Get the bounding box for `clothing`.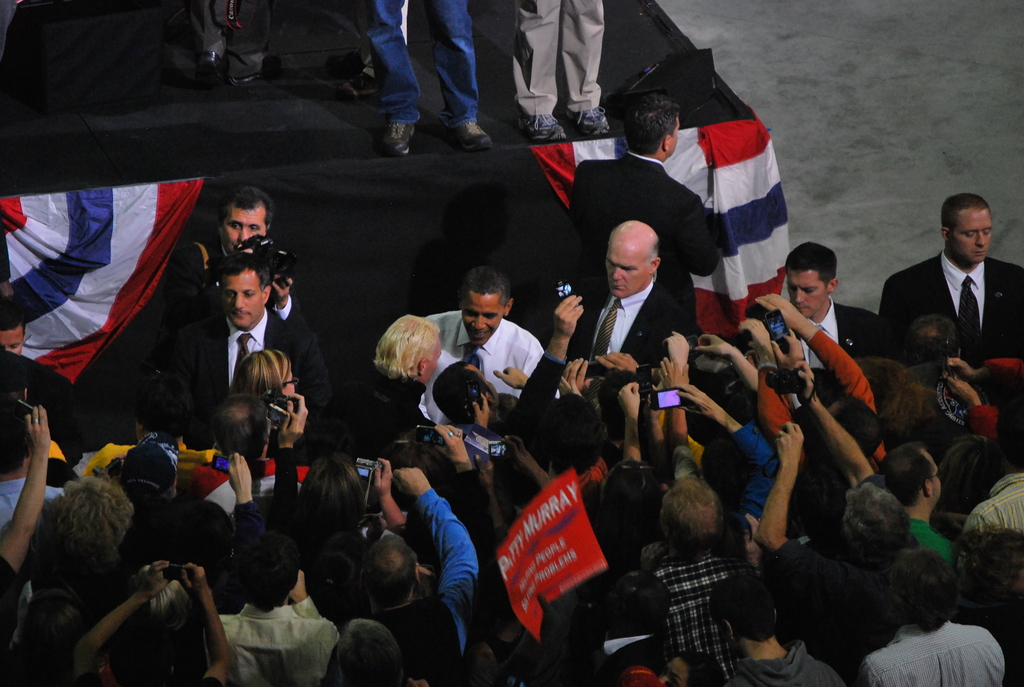
BBox(861, 620, 1003, 686).
